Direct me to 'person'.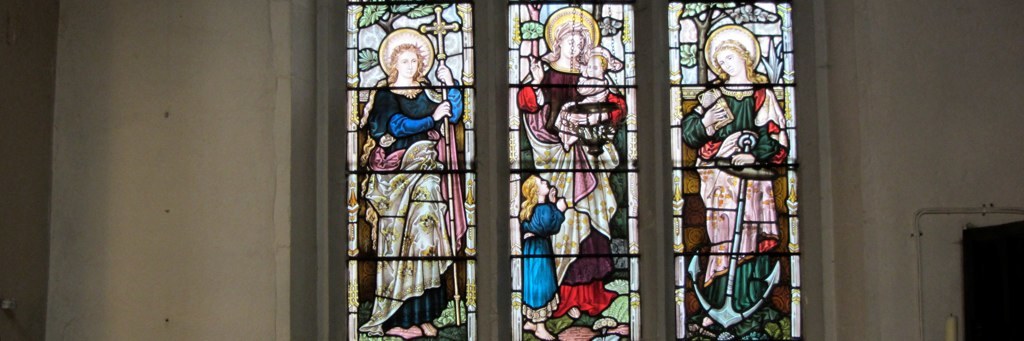
Direction: 358/28/460/338.
